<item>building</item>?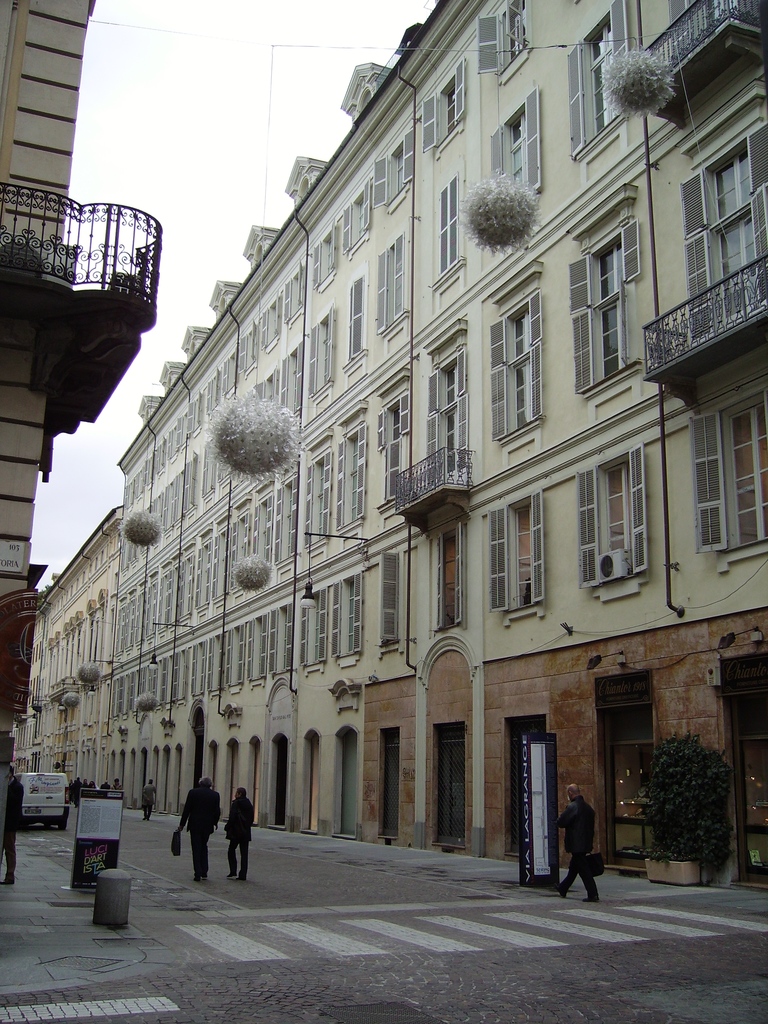
<bbox>13, 509, 122, 794</bbox>
